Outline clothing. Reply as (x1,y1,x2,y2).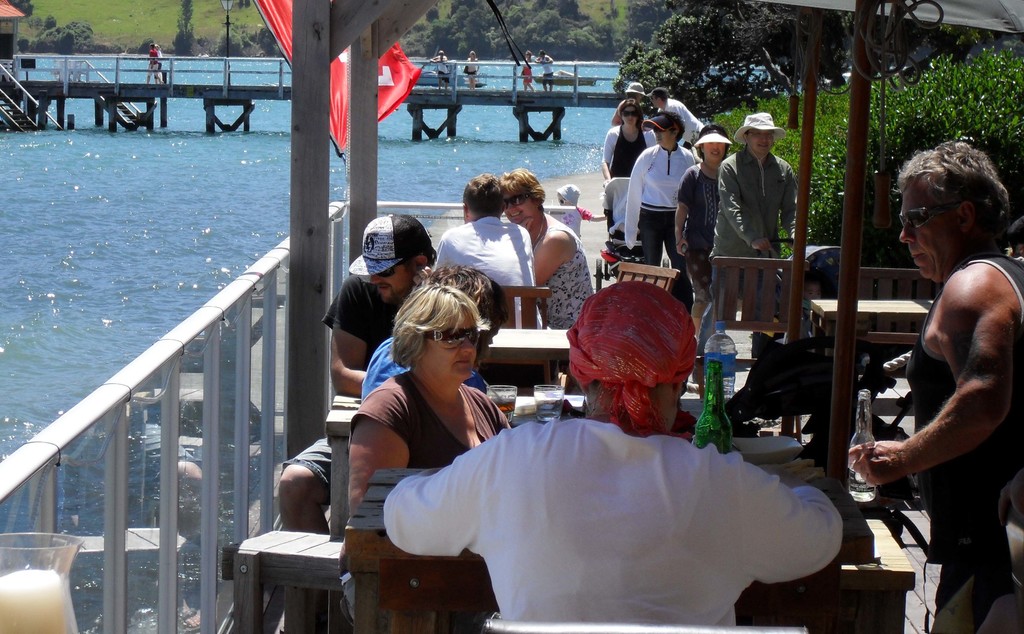
(280,271,417,506).
